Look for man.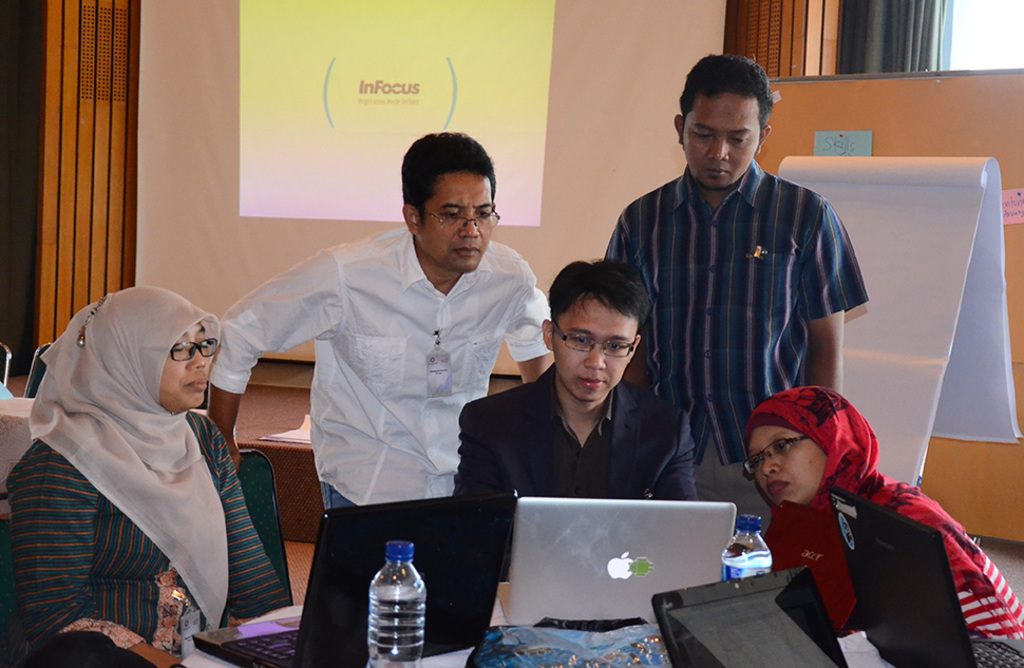
Found: region(609, 87, 881, 483).
